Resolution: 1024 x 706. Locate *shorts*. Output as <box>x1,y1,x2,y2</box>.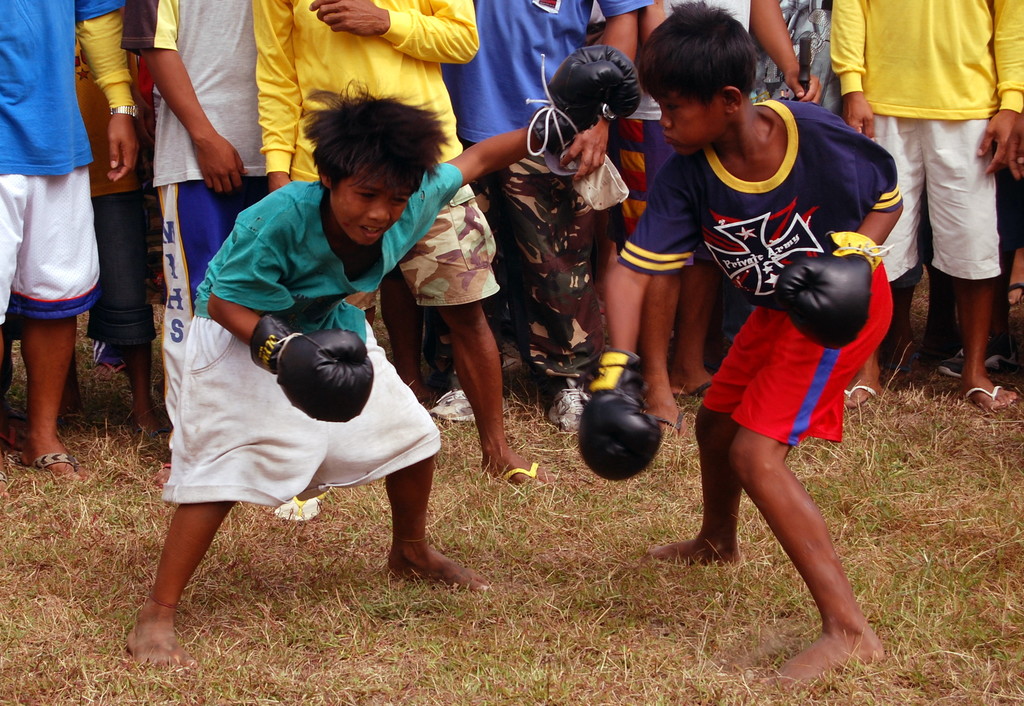
<box>9,182,116,352</box>.
